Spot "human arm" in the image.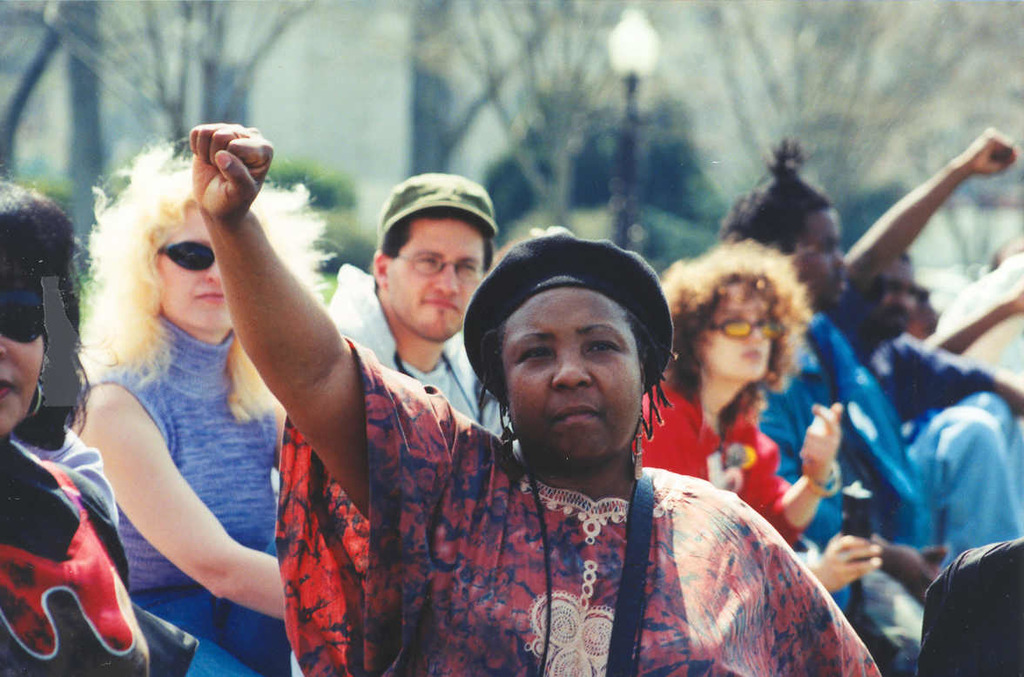
"human arm" found at select_region(816, 528, 885, 611).
